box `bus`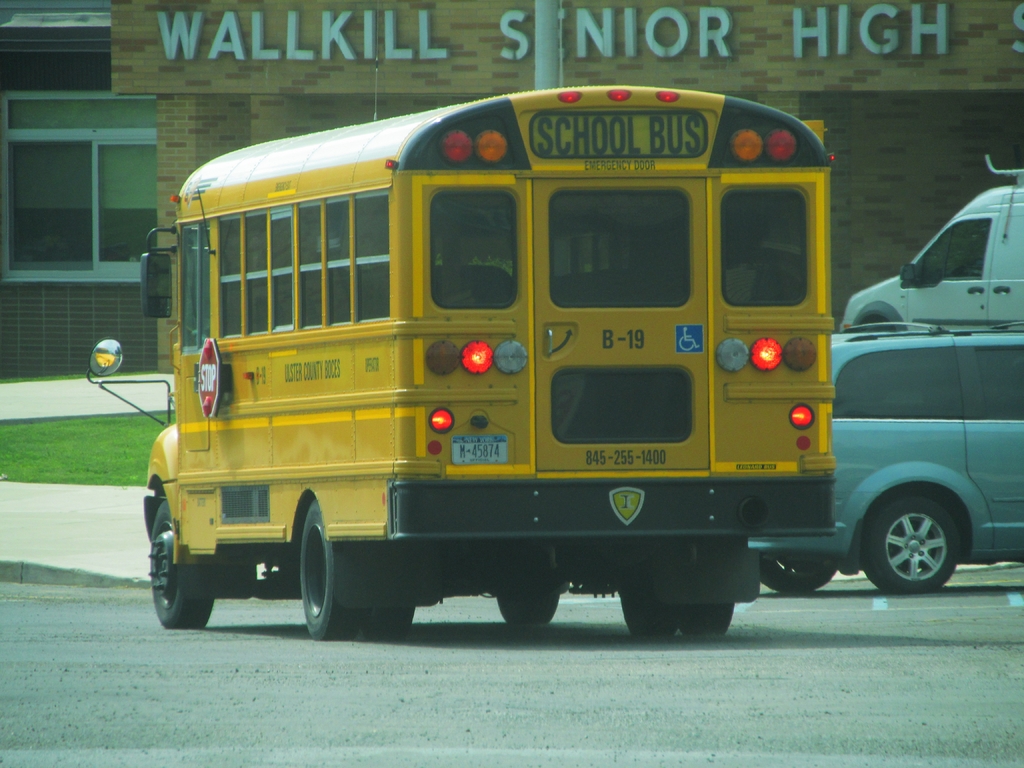
834:163:1023:331
